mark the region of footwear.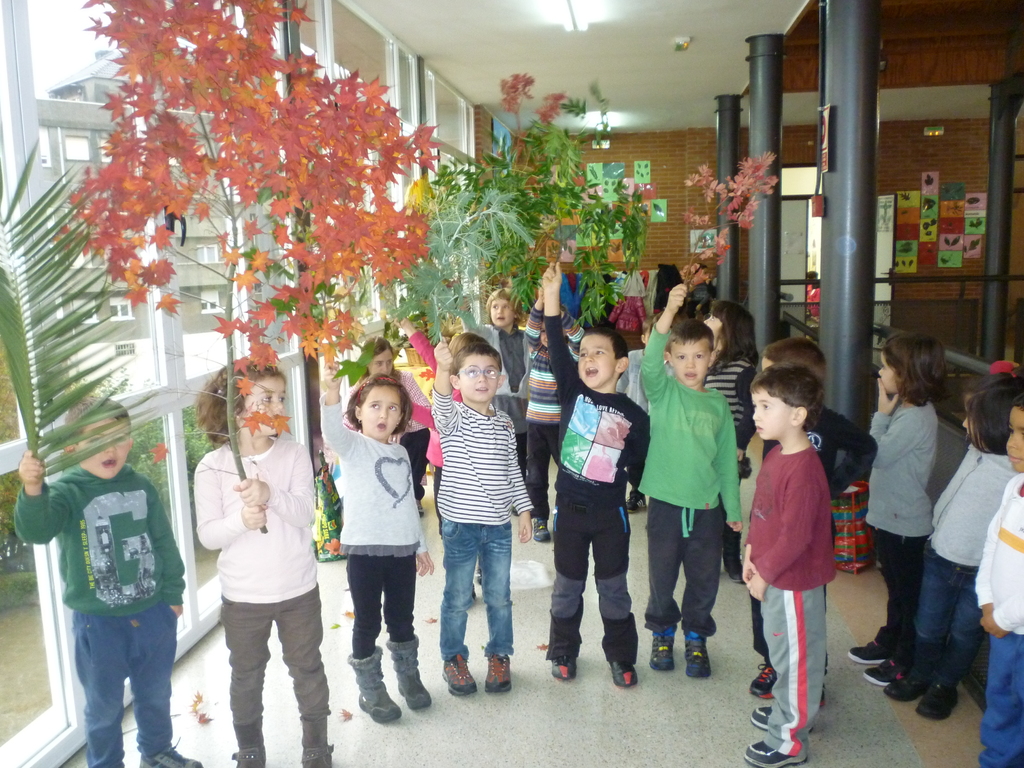
Region: region(295, 712, 332, 767).
